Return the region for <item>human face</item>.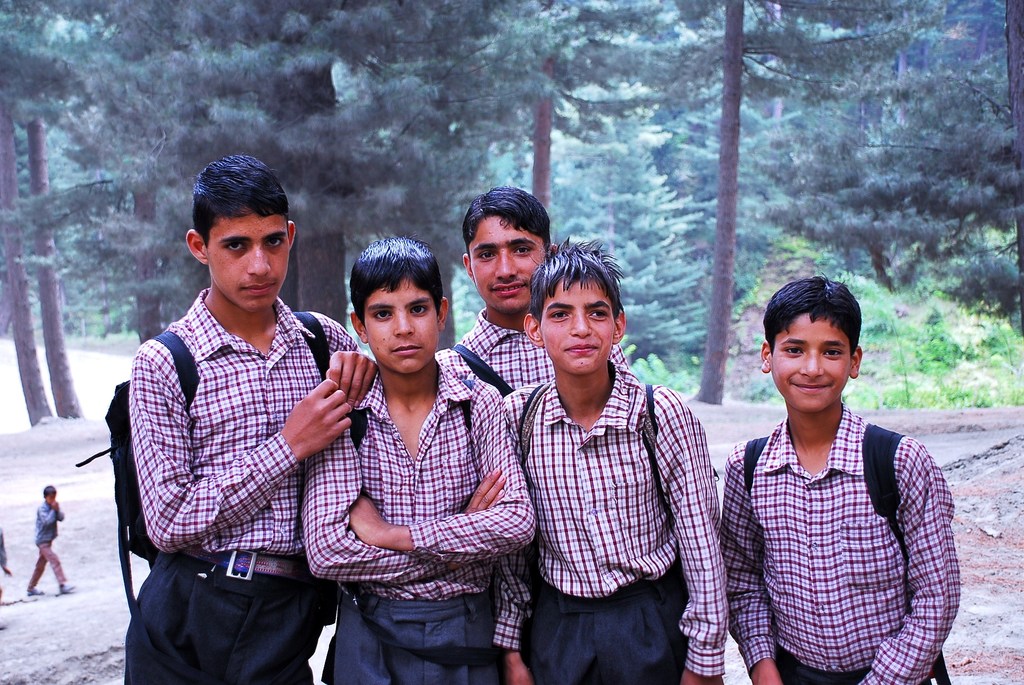
[left=532, top=276, right=616, bottom=383].
